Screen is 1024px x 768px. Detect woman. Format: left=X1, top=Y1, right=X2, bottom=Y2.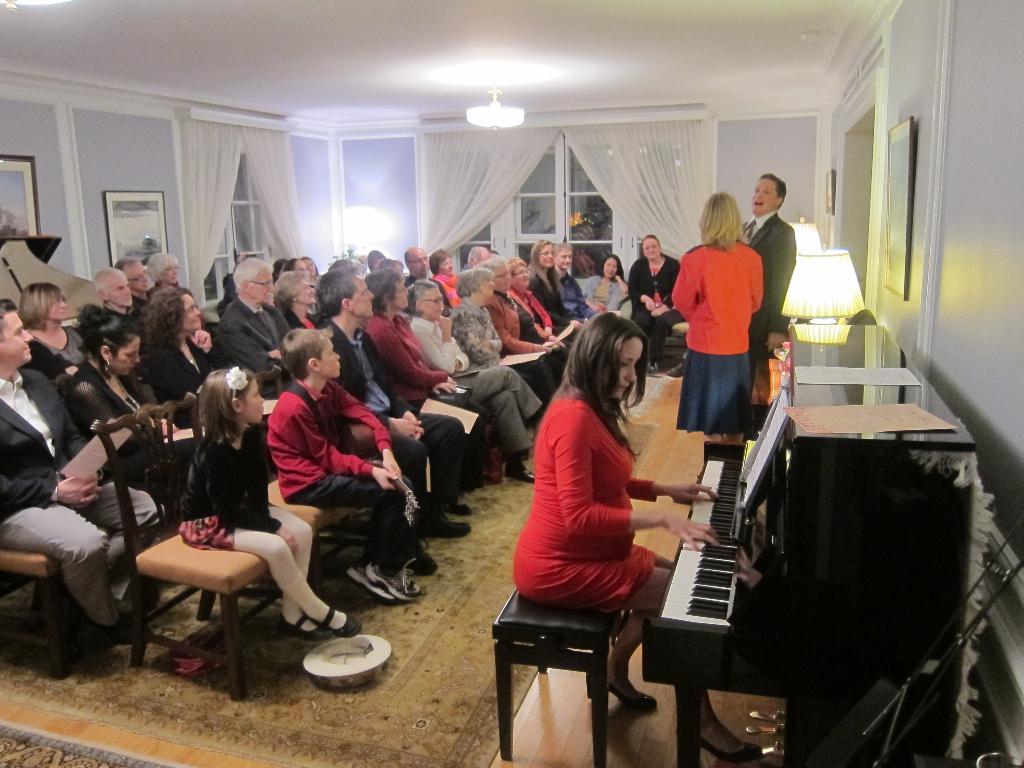
left=580, top=253, right=630, bottom=317.
